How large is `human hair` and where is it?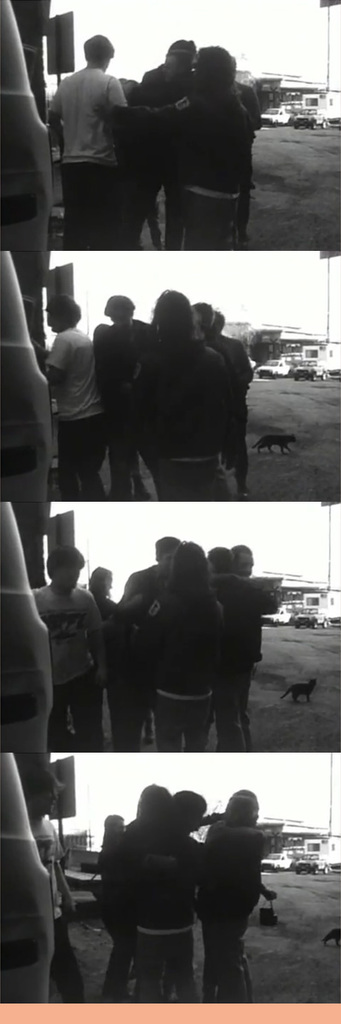
Bounding box: l=176, t=539, r=211, b=587.
